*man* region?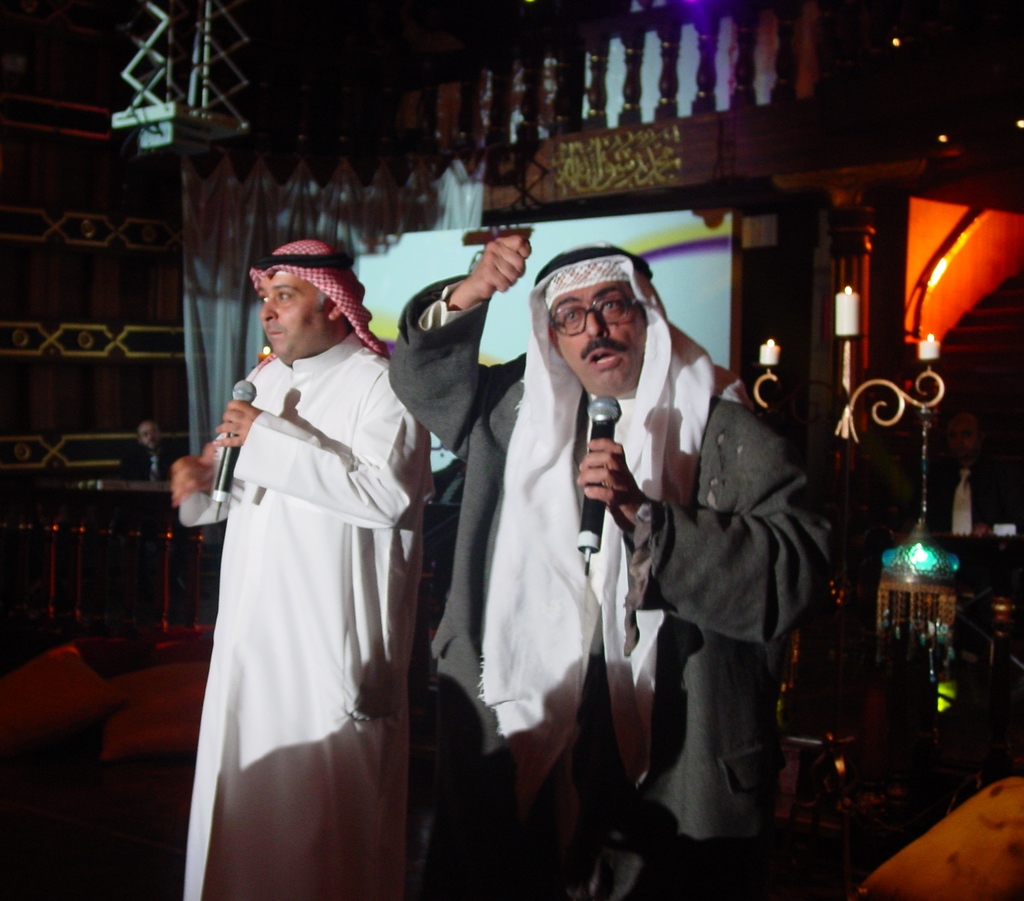
x1=405, y1=241, x2=838, y2=882
